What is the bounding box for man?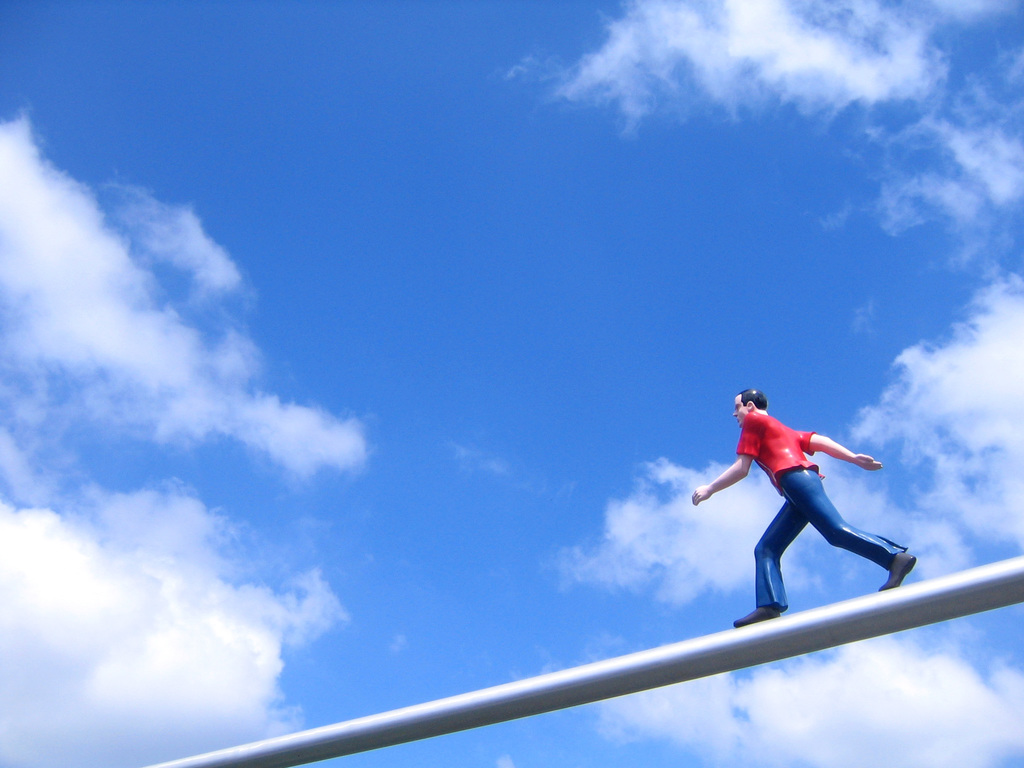
(708, 376, 915, 657).
